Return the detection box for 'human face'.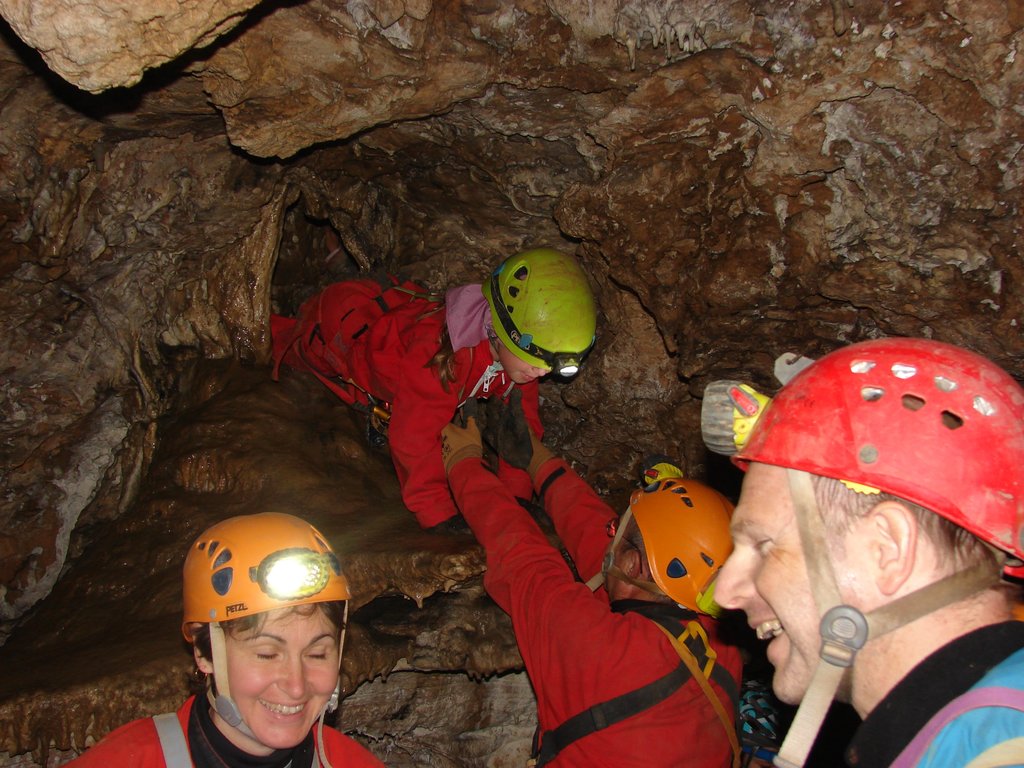
x1=711, y1=459, x2=867, y2=714.
